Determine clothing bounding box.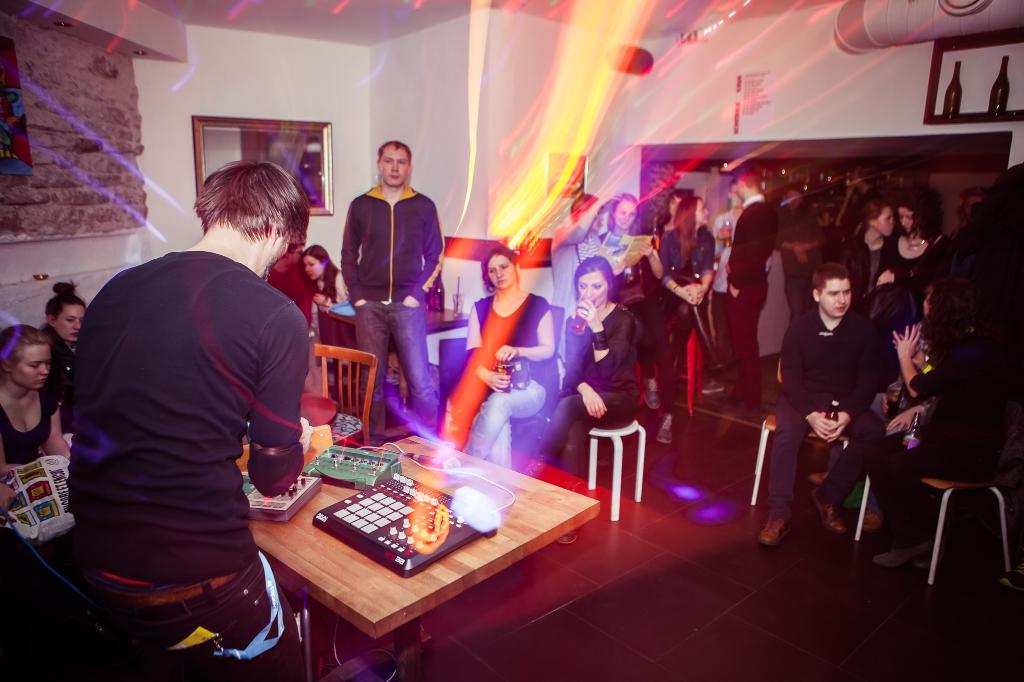
Determined: [left=705, top=200, right=742, bottom=377].
